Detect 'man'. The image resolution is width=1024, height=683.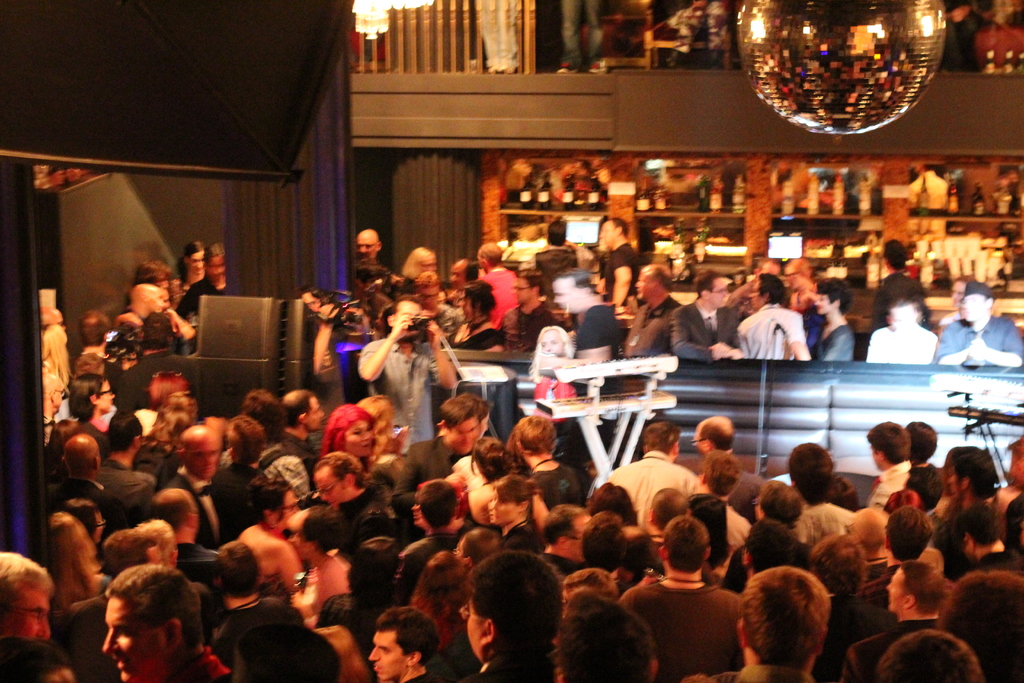
[x1=209, y1=539, x2=307, y2=652].
